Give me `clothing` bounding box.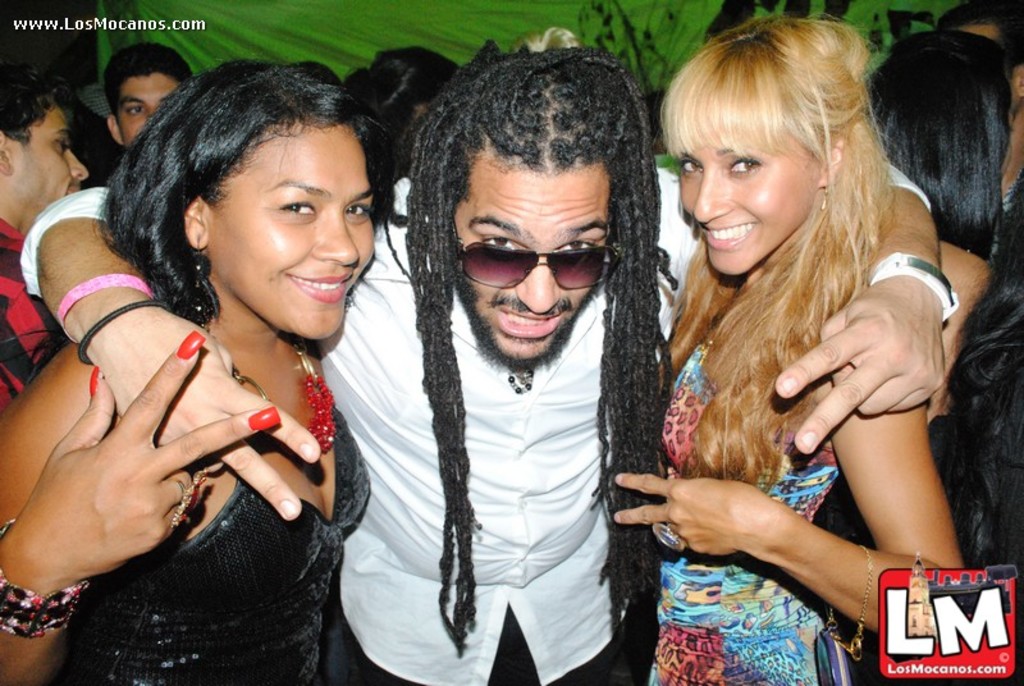
select_region(645, 159, 969, 598).
